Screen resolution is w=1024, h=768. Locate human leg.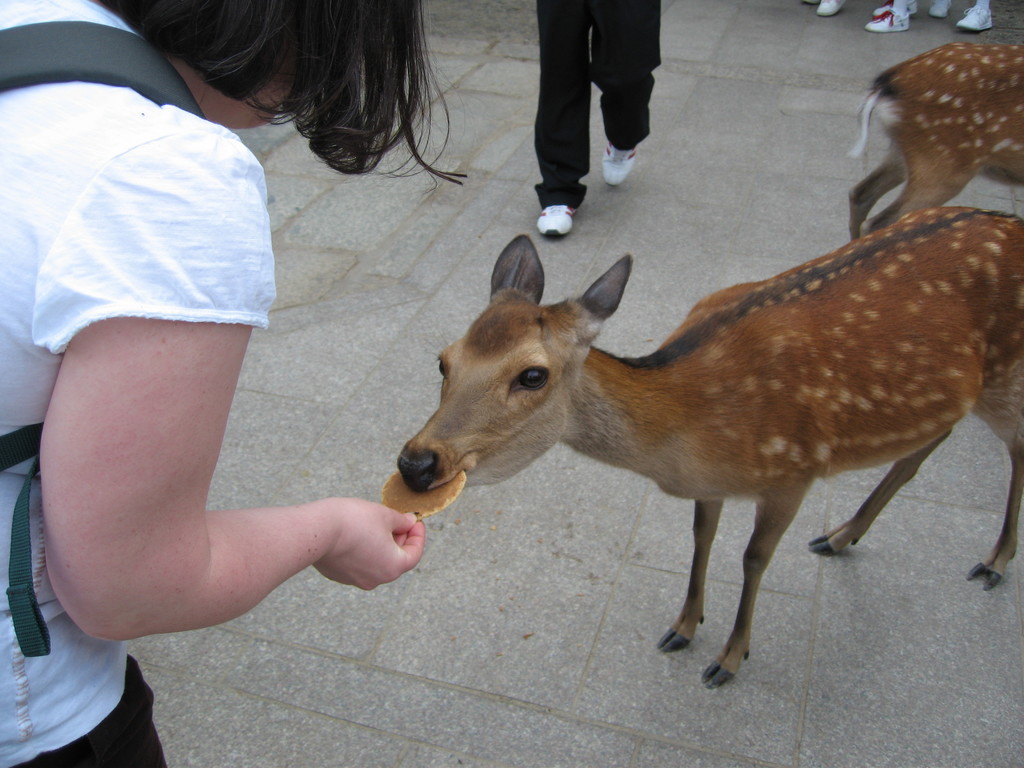
bbox=(590, 0, 662, 187).
